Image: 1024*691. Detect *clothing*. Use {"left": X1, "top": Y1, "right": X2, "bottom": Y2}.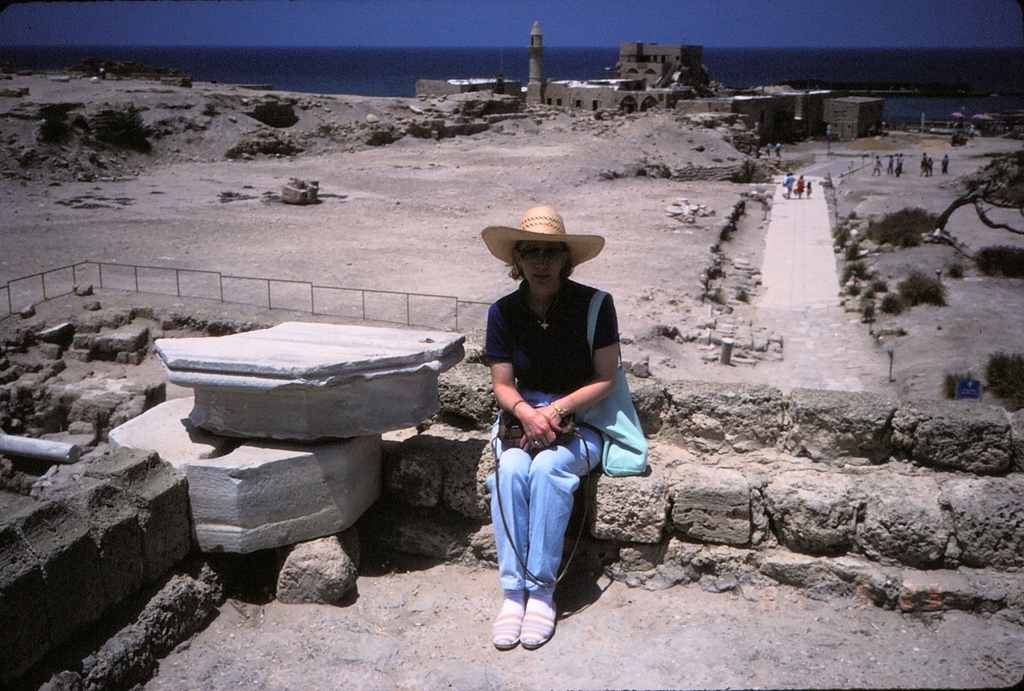
{"left": 931, "top": 160, "right": 932, "bottom": 173}.
